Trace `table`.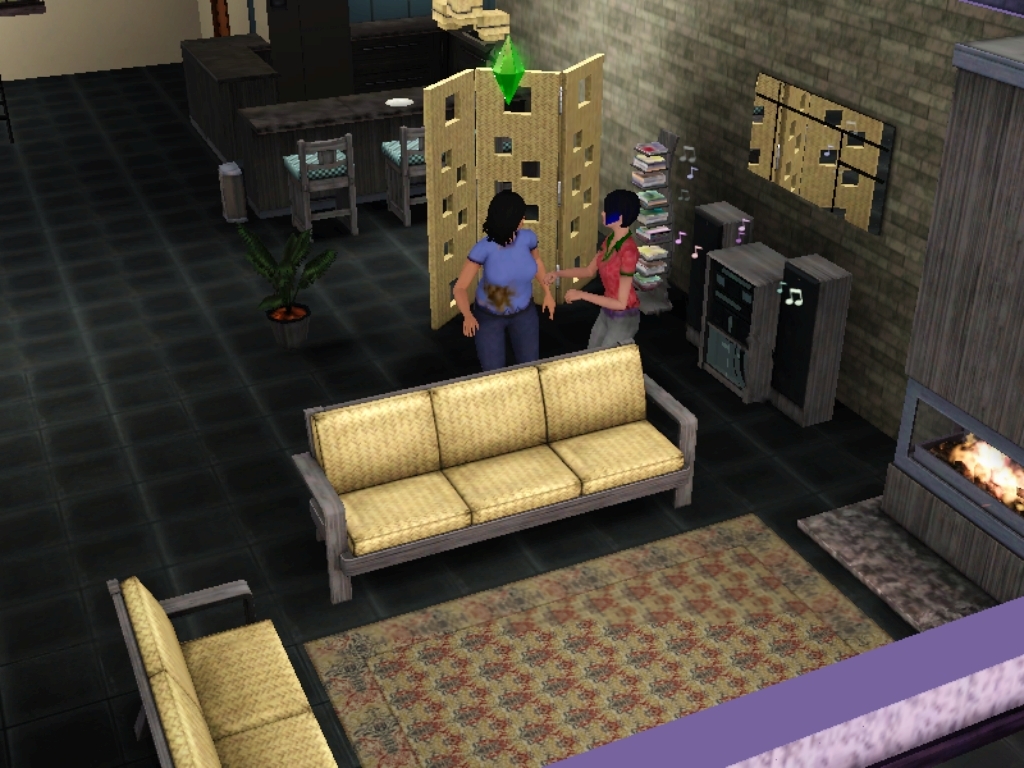
Traced to select_region(238, 99, 519, 214).
